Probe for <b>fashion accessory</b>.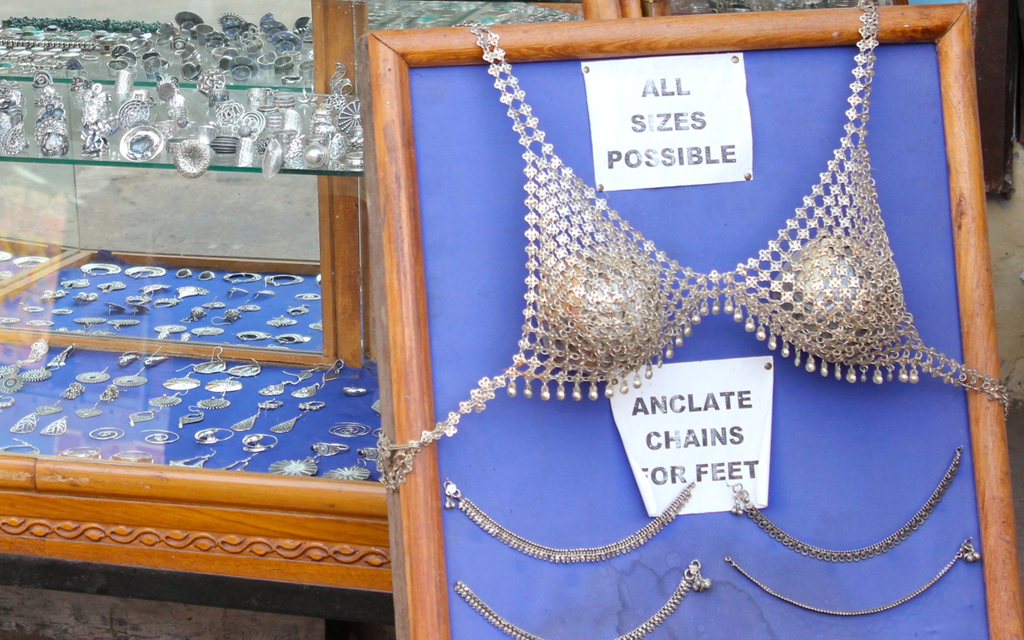
Probe result: l=727, t=534, r=982, b=617.
